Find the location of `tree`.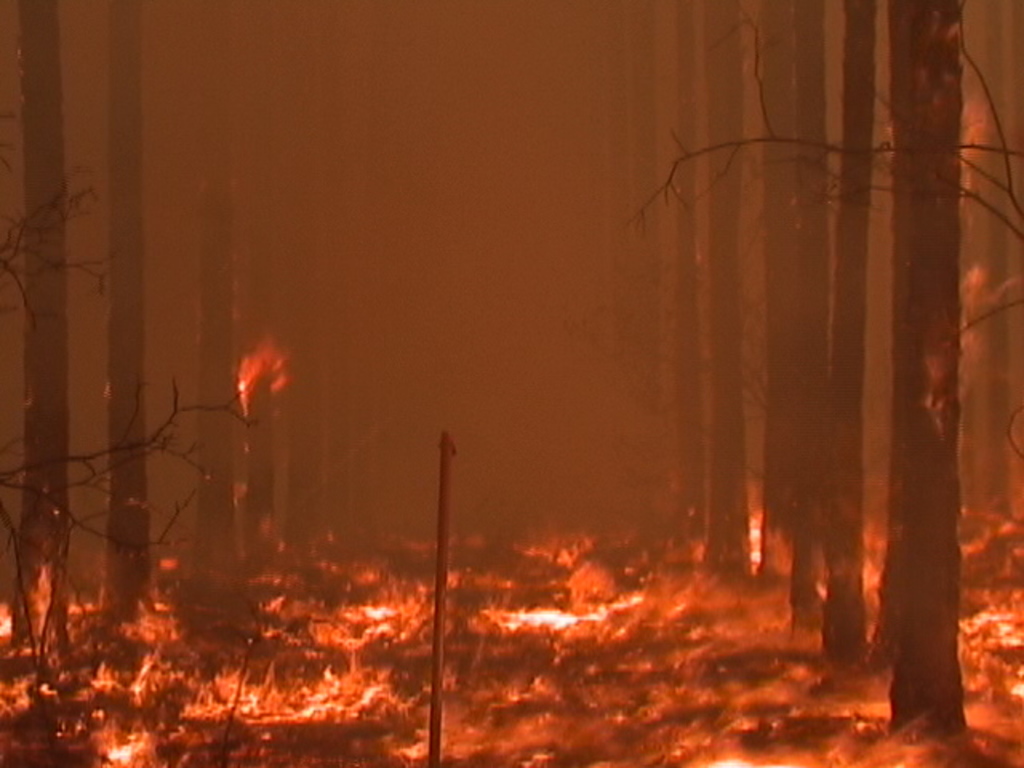
Location: (left=880, top=0, right=963, bottom=741).
